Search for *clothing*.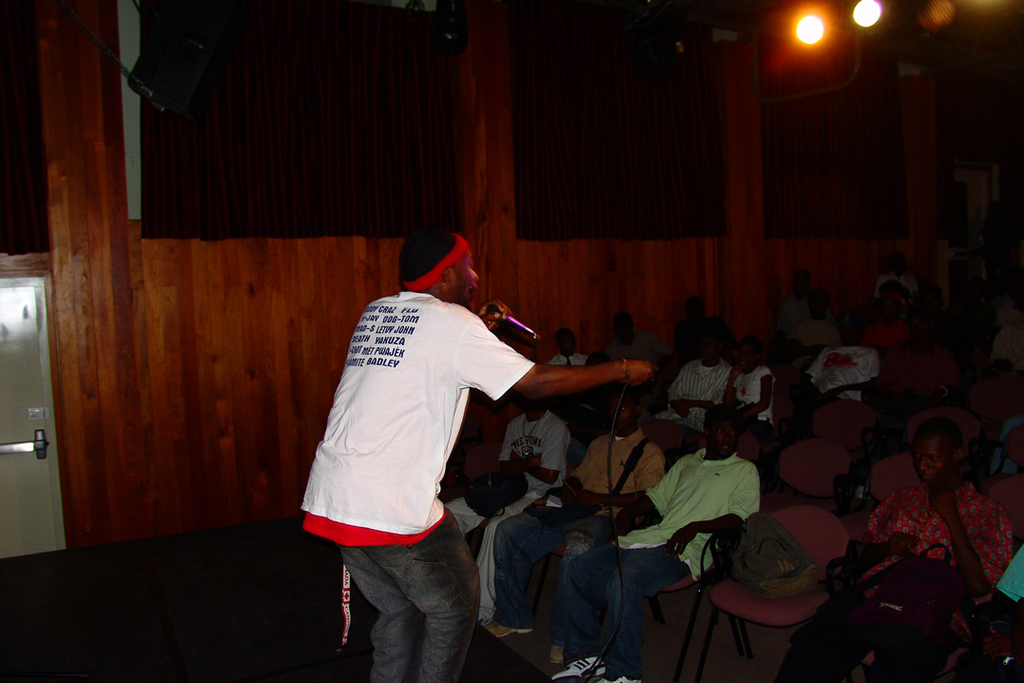
Found at <region>996, 537, 1023, 606</region>.
